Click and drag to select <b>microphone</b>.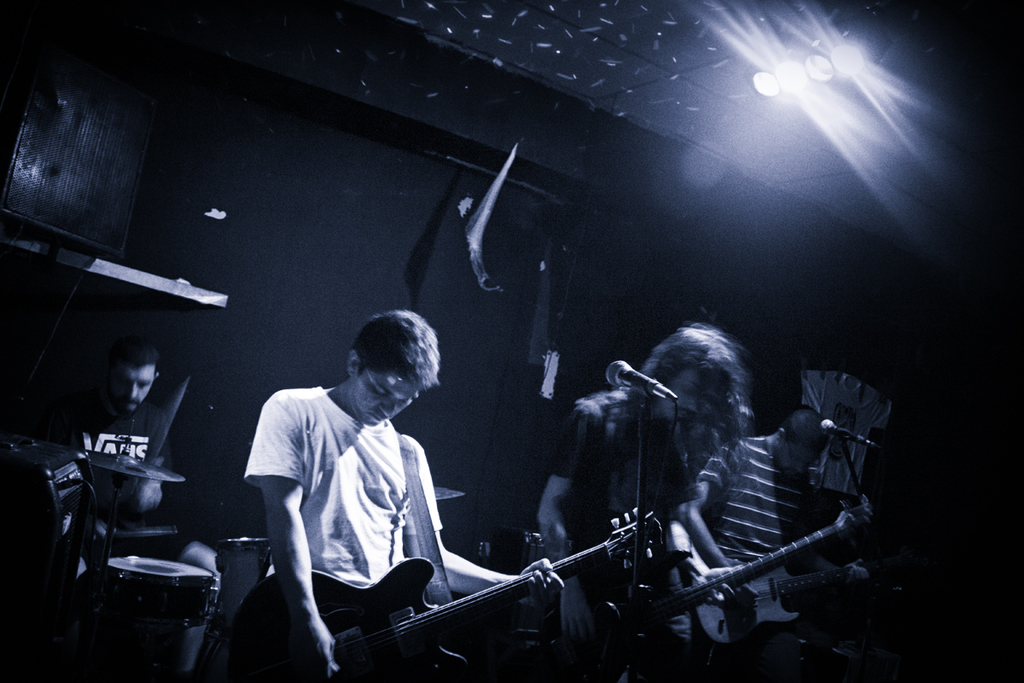
Selection: Rect(604, 361, 678, 403).
